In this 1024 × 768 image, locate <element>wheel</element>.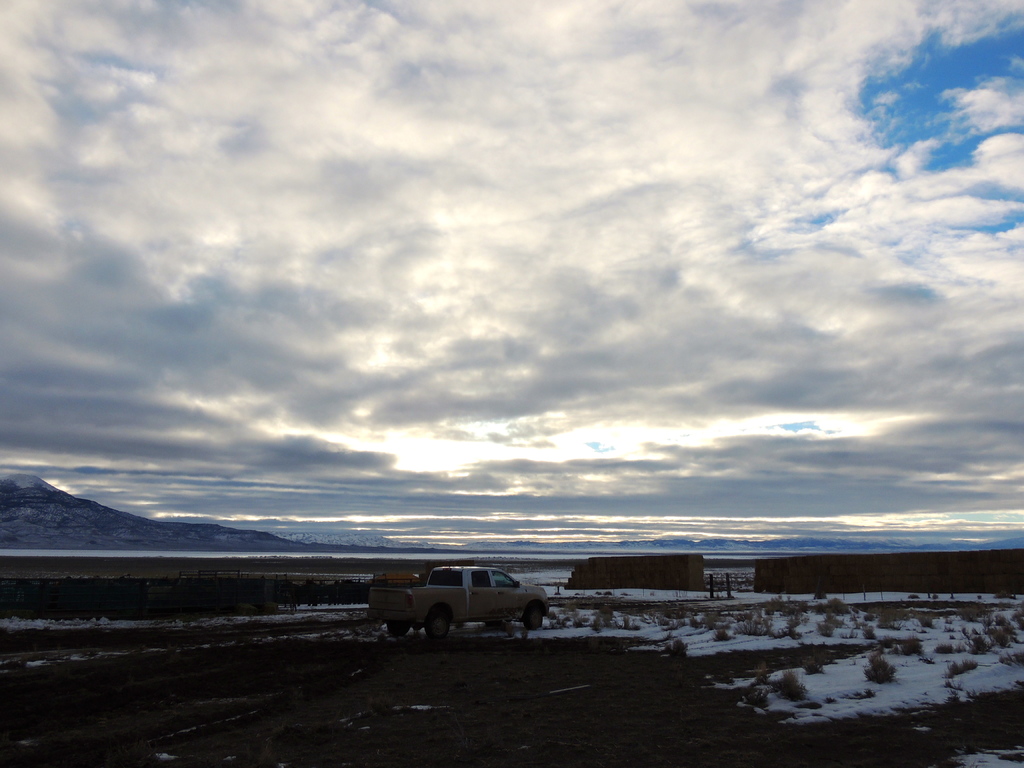
Bounding box: {"left": 525, "top": 607, "right": 540, "bottom": 631}.
